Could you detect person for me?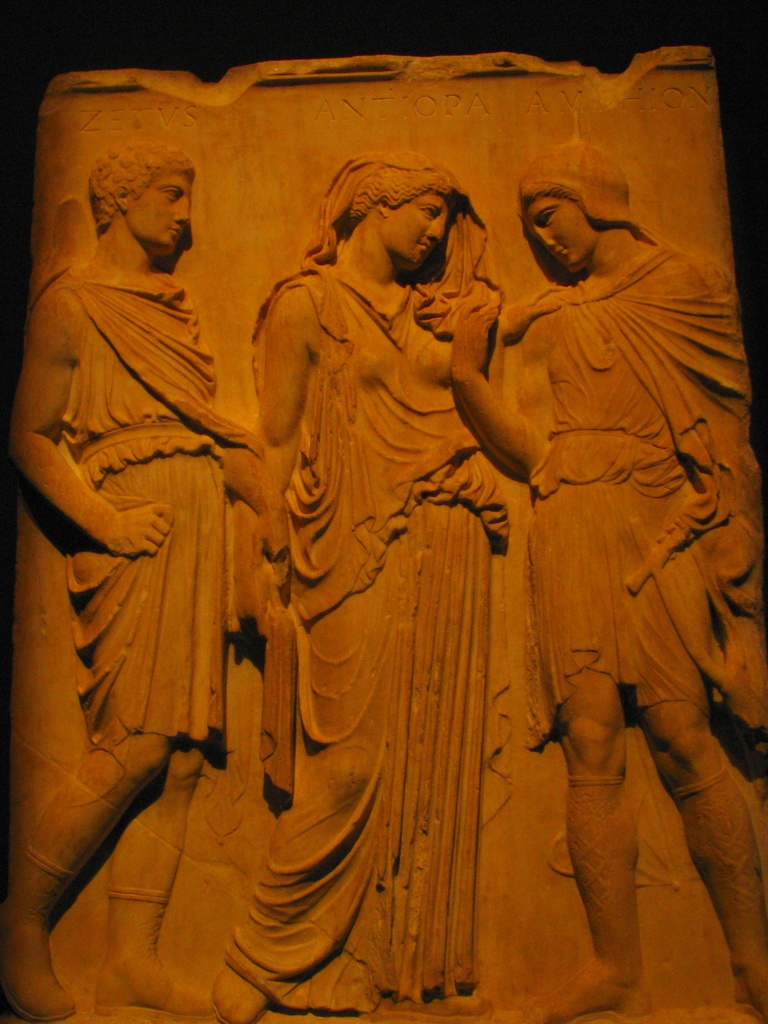
Detection result: BBox(452, 135, 767, 1023).
